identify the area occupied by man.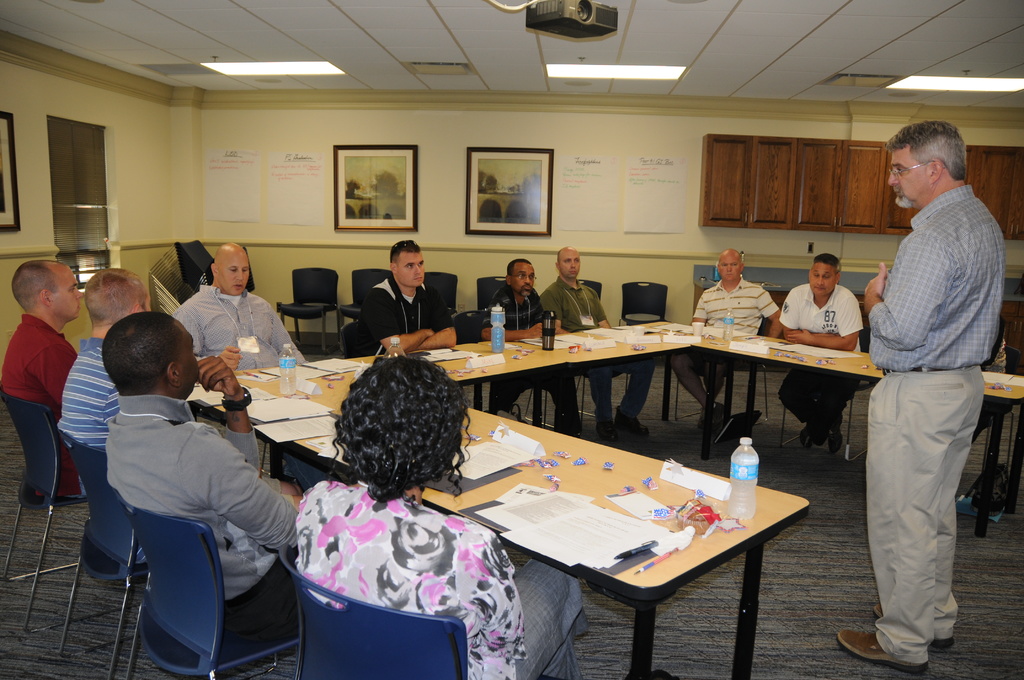
Area: locate(0, 252, 81, 497).
